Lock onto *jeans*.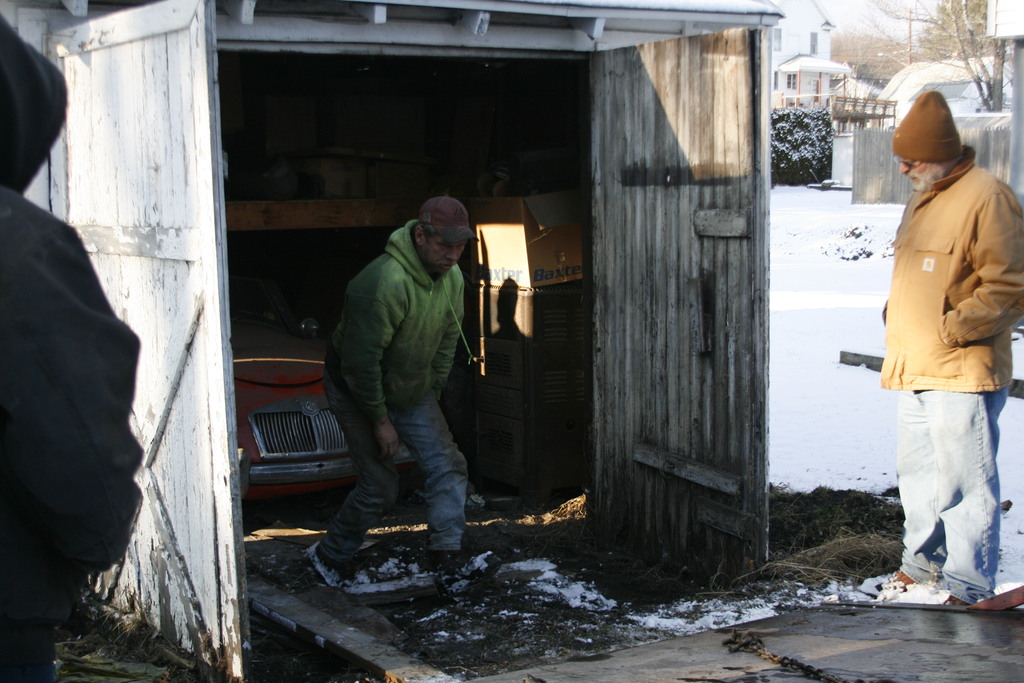
Locked: (896,386,1007,605).
